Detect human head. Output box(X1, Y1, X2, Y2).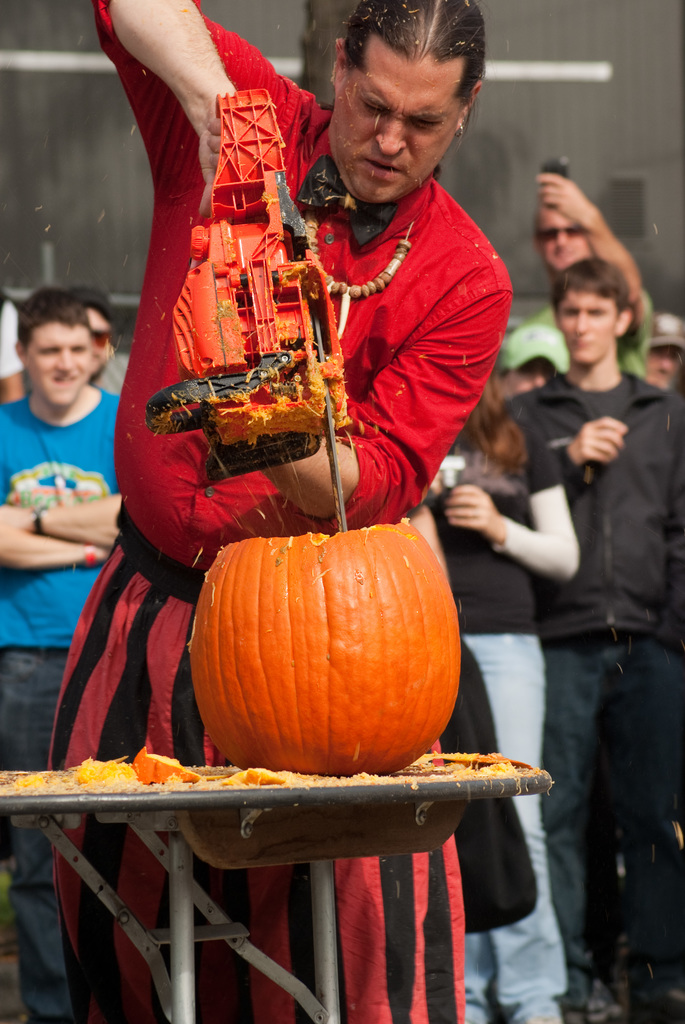
box(629, 310, 684, 391).
